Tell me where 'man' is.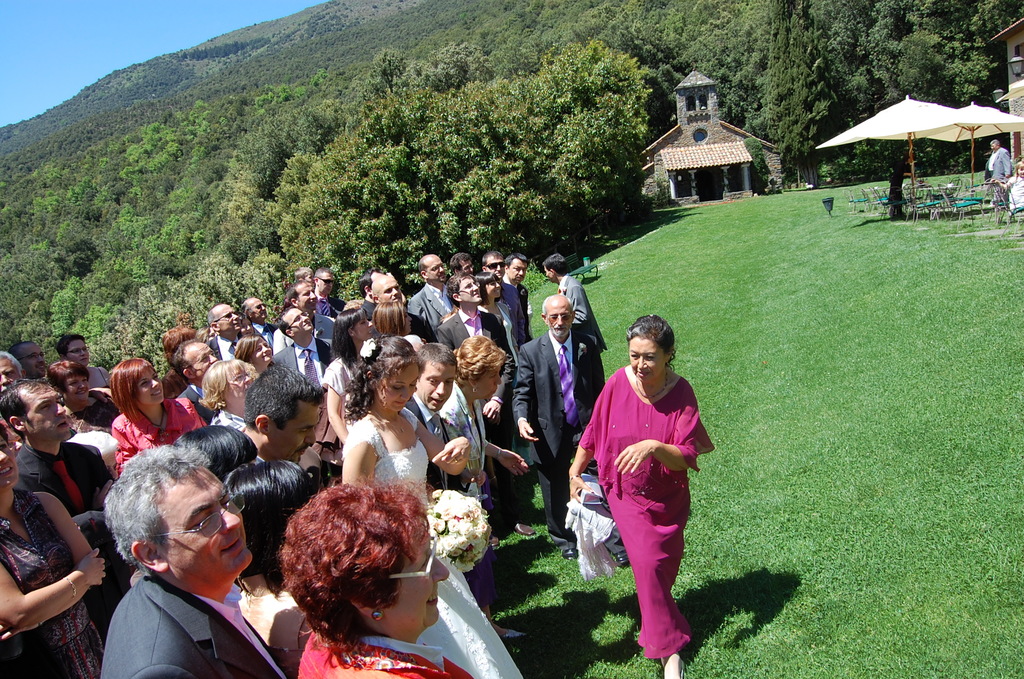
'man' is at rect(314, 265, 360, 311).
